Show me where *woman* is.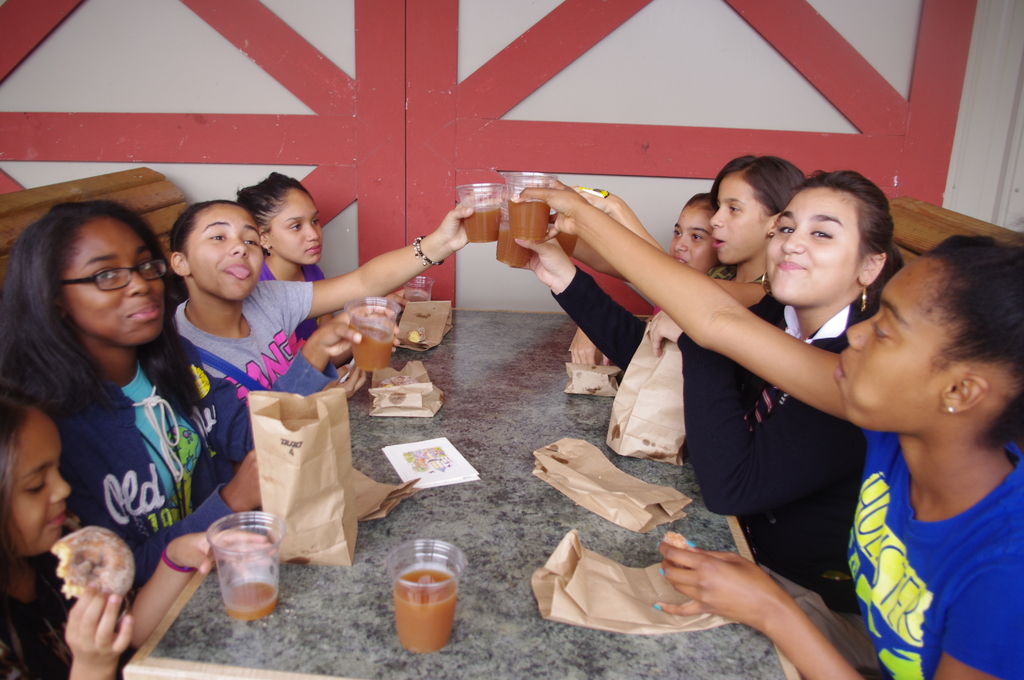
*woman* is at 516,182,1023,679.
